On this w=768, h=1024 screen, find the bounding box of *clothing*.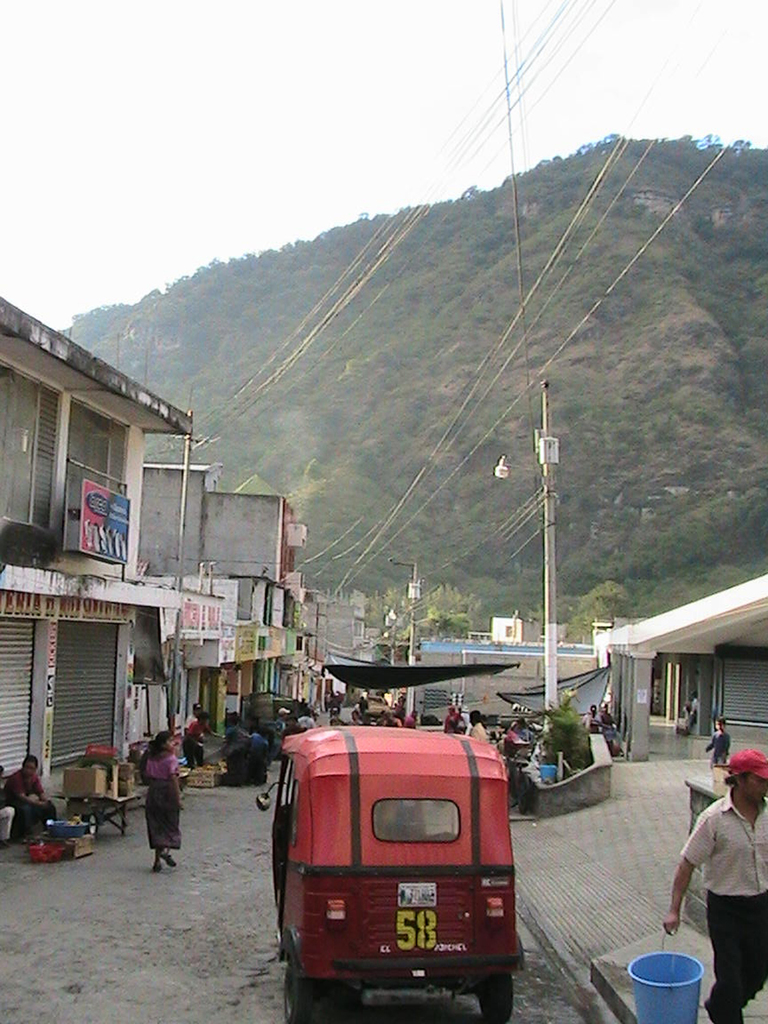
Bounding box: rect(502, 732, 513, 751).
